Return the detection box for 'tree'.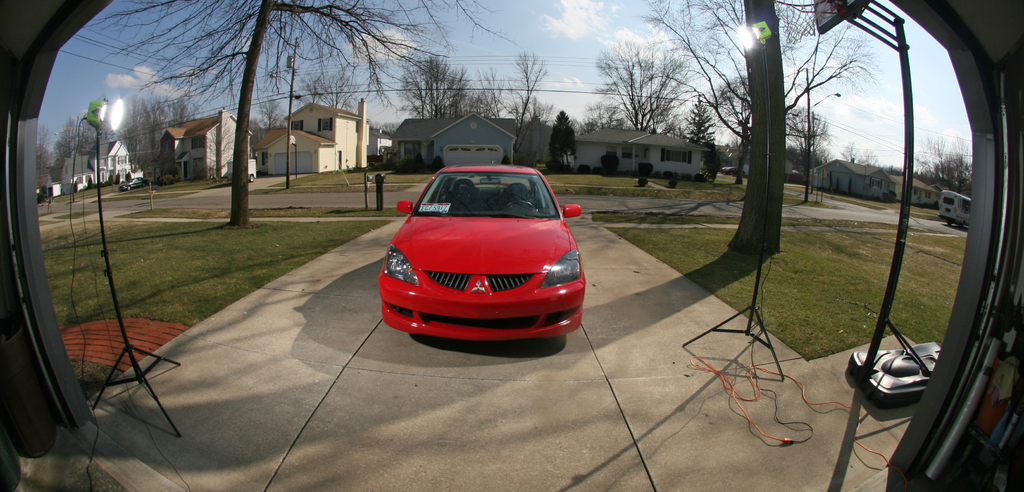
bbox=[509, 84, 554, 126].
